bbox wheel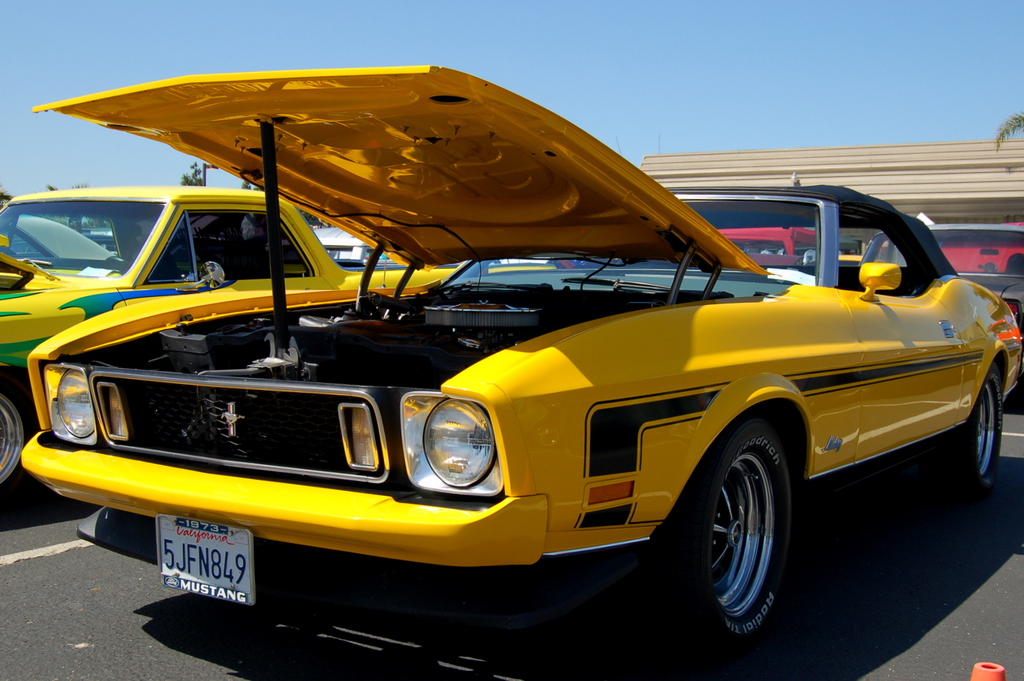
{"left": 0, "top": 369, "right": 42, "bottom": 522}
